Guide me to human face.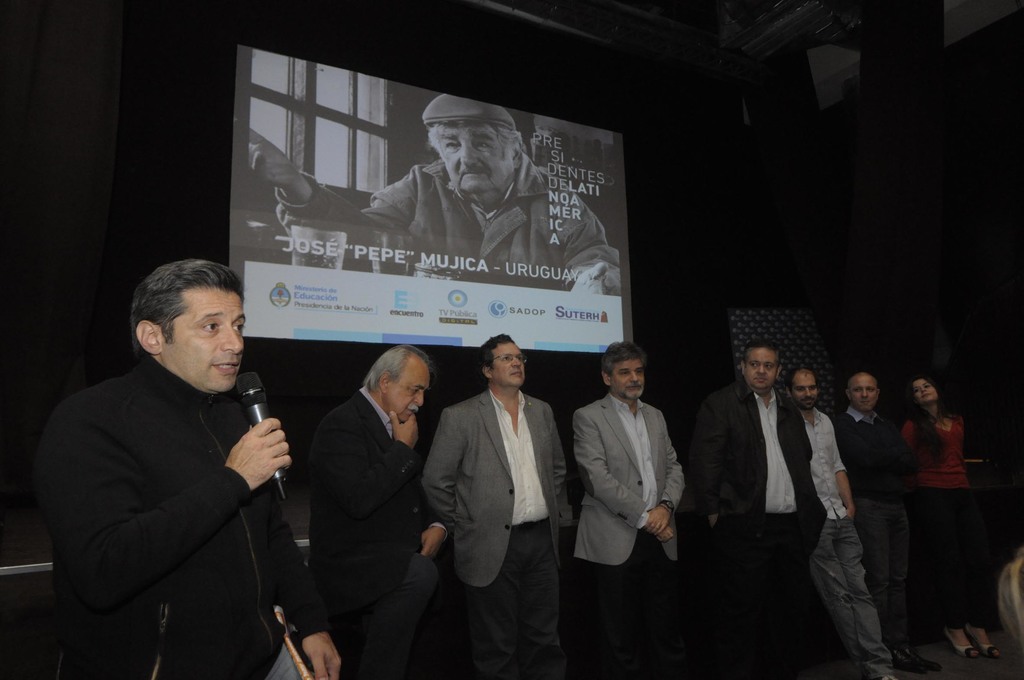
Guidance: 495 342 530 387.
